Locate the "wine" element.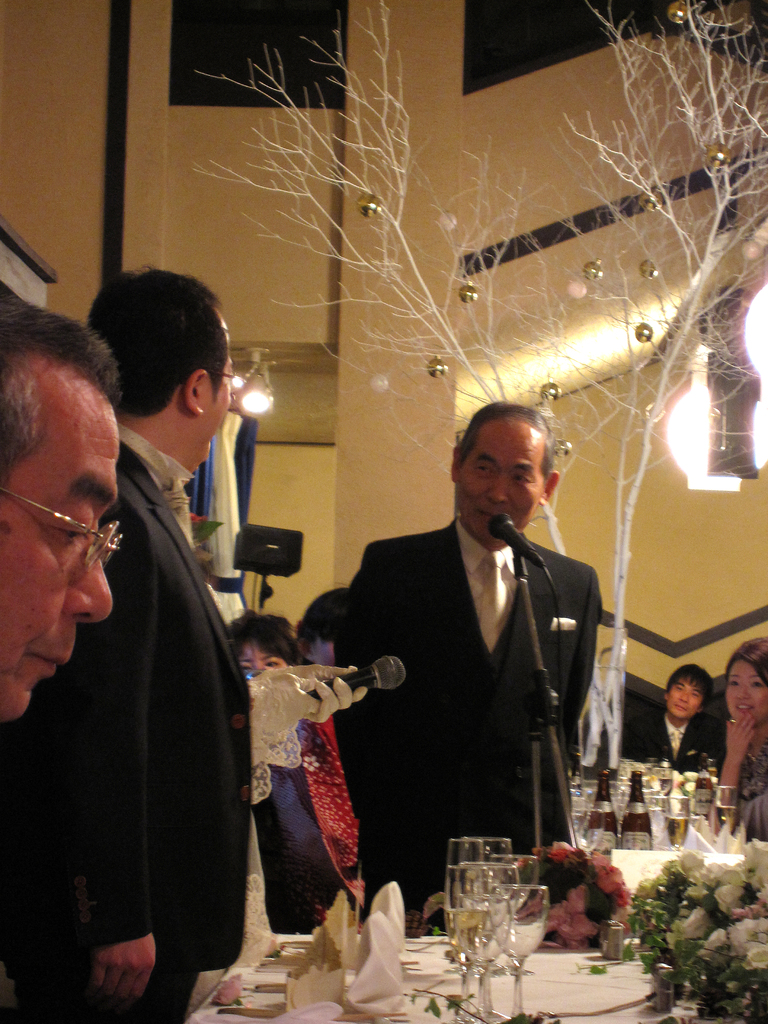
Element bbox: x1=584 y1=769 x2=618 y2=851.
